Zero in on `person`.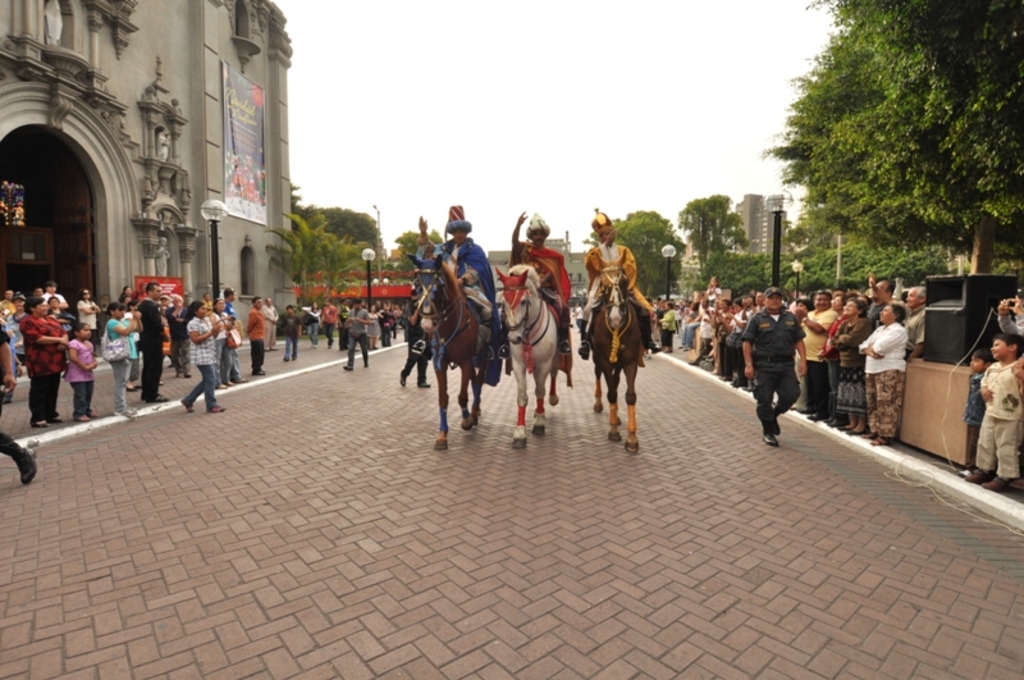
Zeroed in: l=506, t=209, r=573, b=356.
